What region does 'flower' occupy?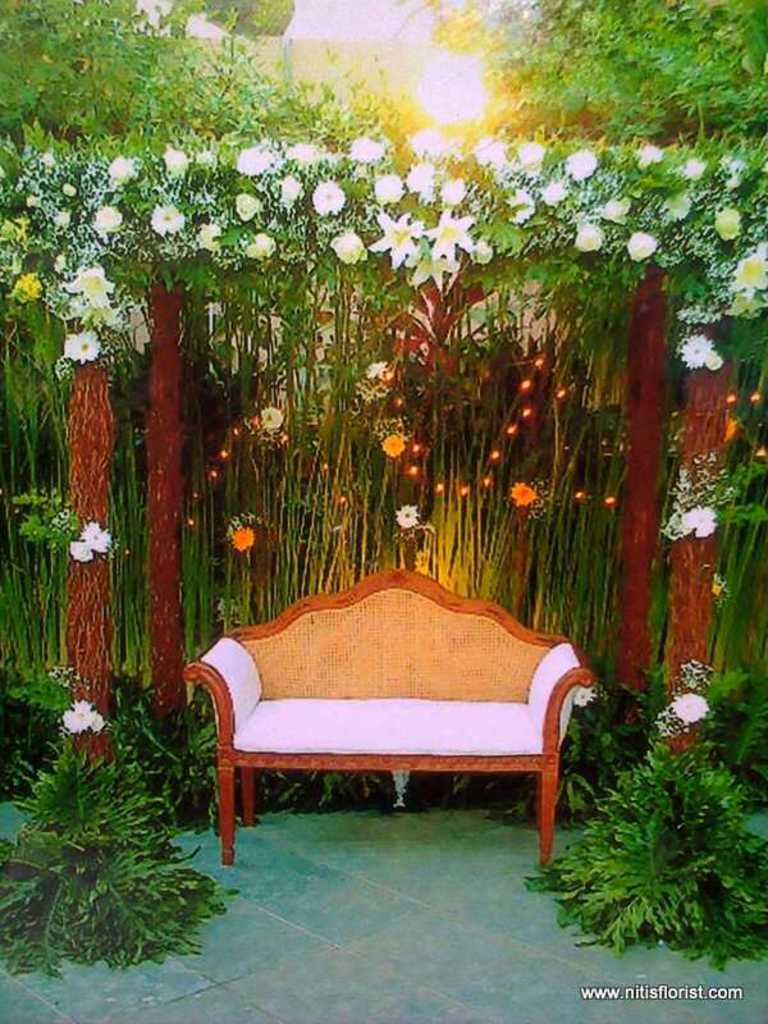
[675, 499, 714, 535].
